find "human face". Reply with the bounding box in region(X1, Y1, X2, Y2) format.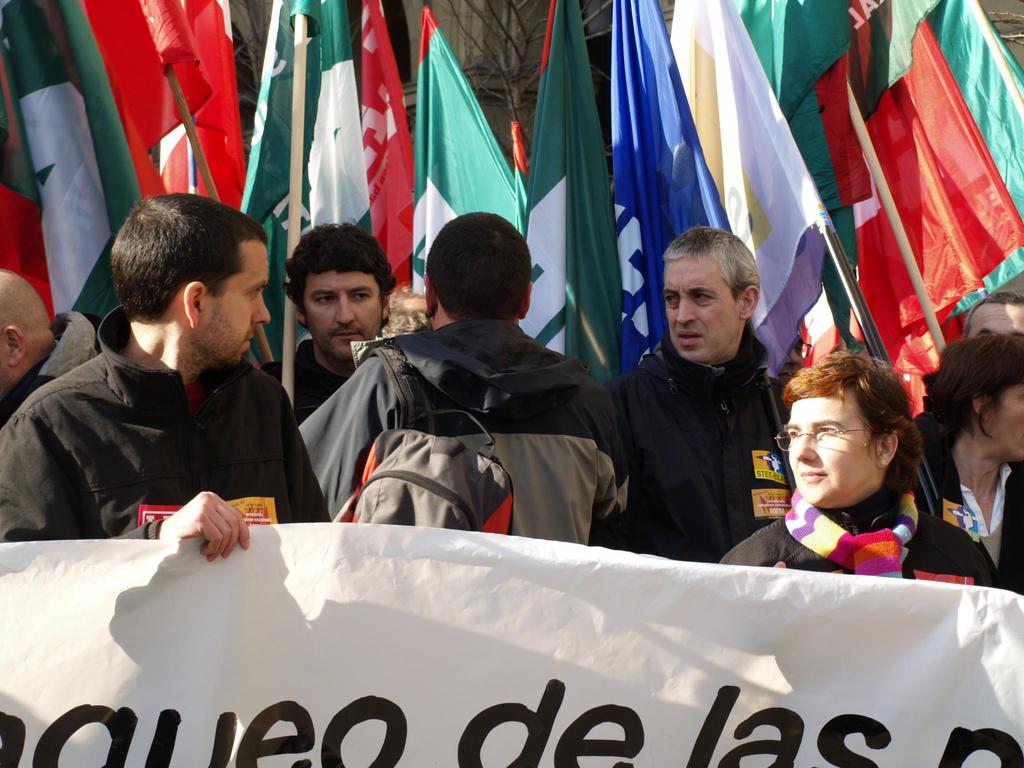
region(789, 394, 878, 505).
